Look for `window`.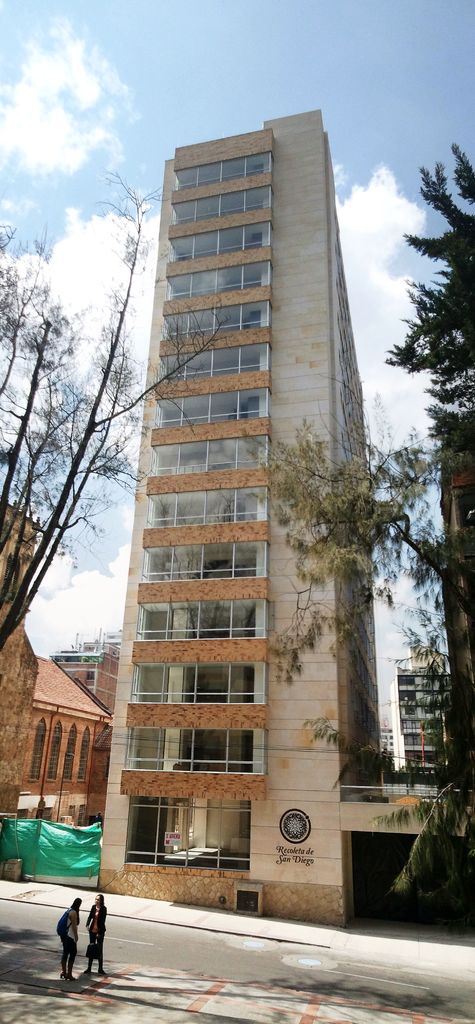
Found: <bbox>149, 436, 269, 475</bbox>.
